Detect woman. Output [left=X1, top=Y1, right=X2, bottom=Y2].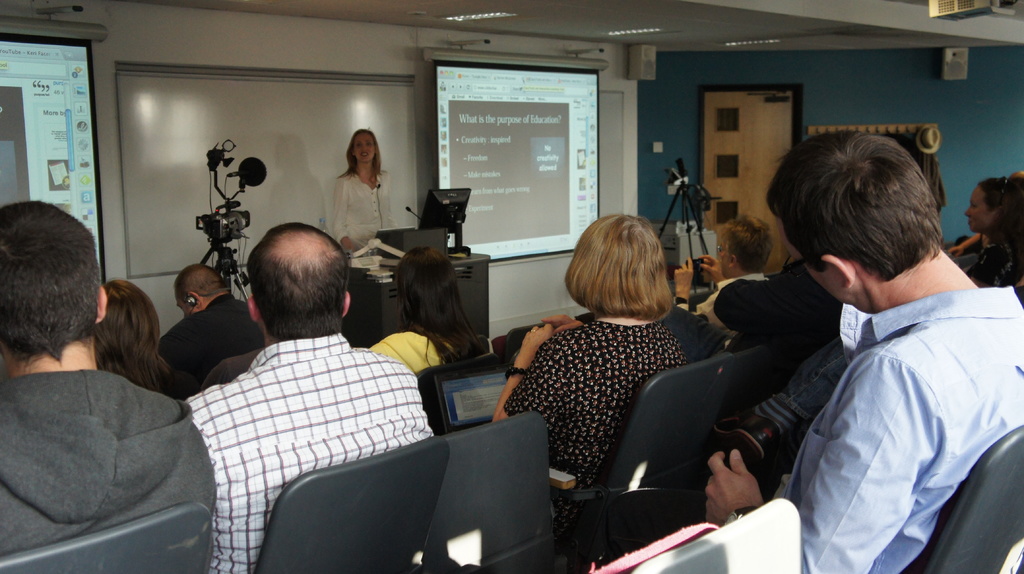
[left=952, top=180, right=1023, bottom=296].
